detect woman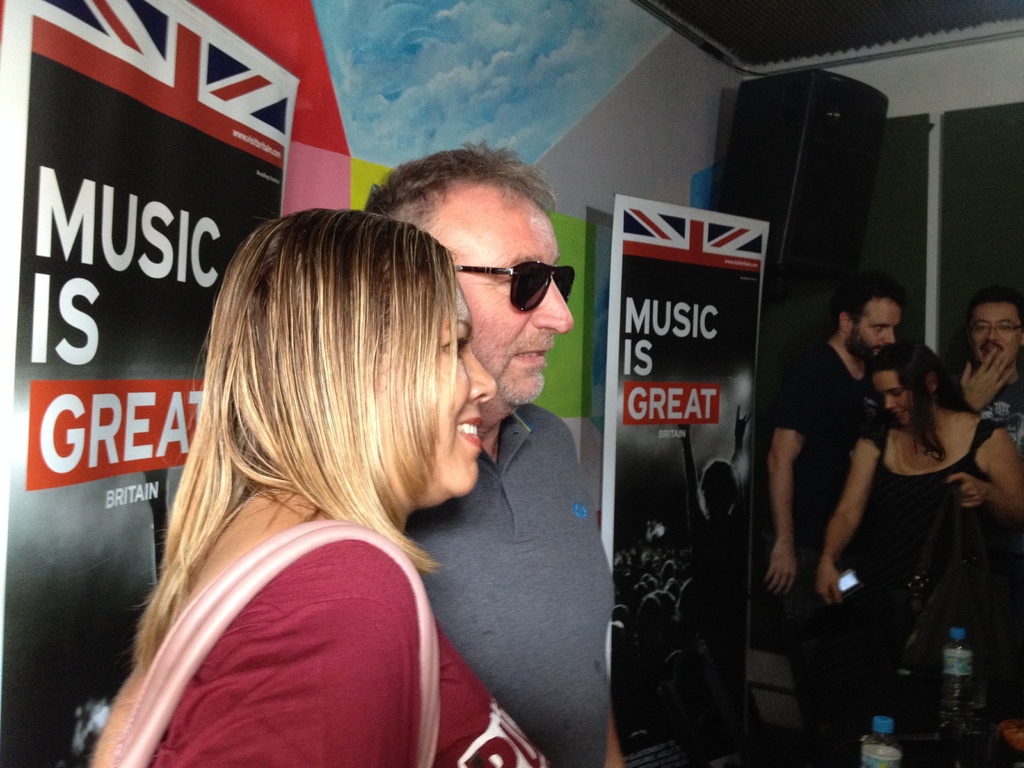
(x1=815, y1=342, x2=1023, y2=767)
